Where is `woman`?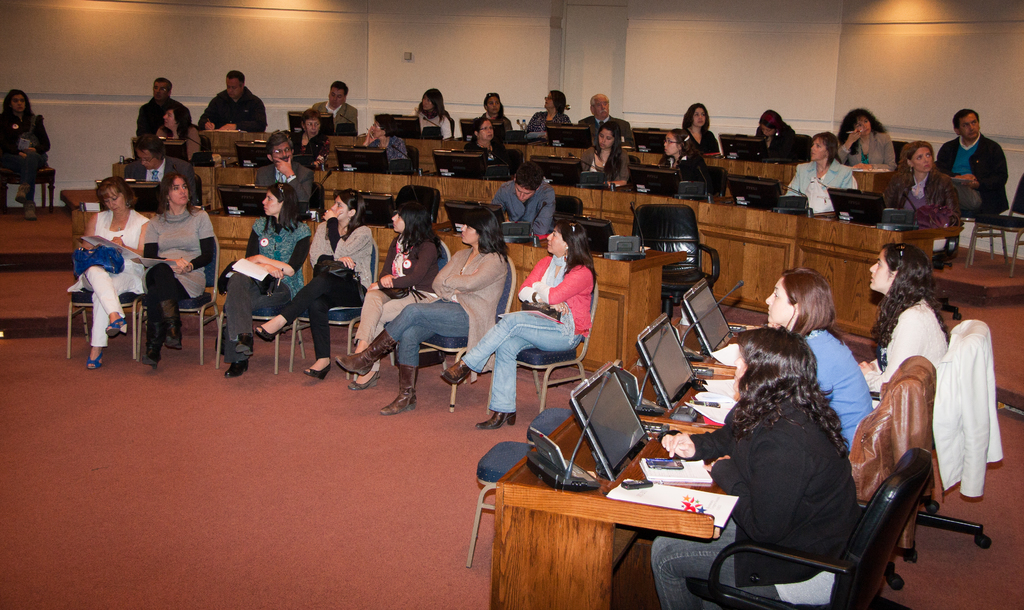
756, 106, 799, 159.
